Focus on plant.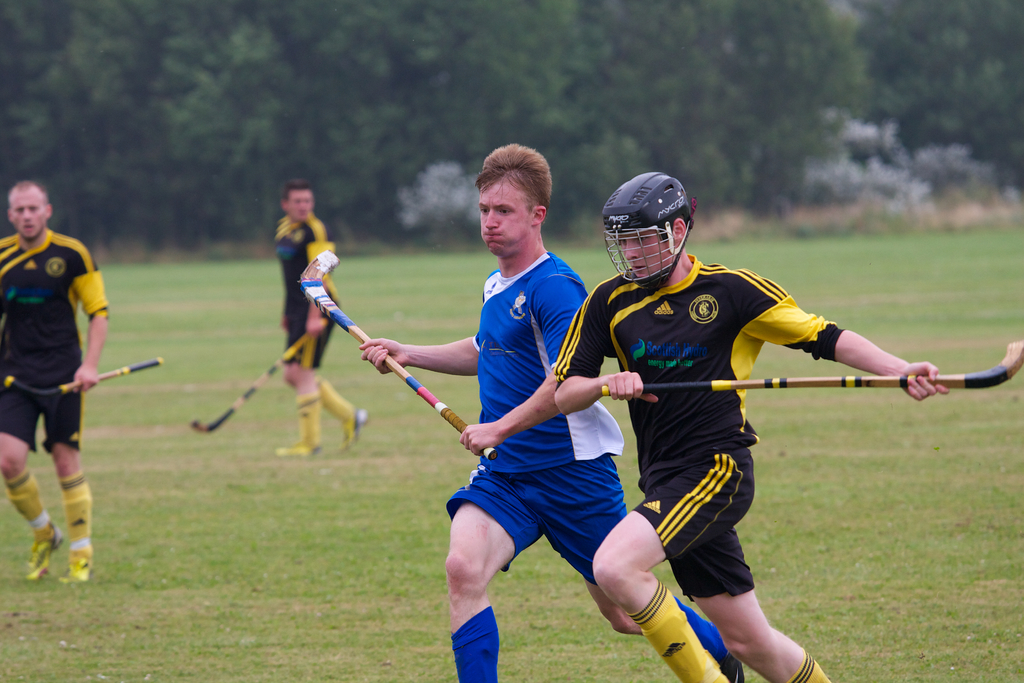
Focused at <region>392, 160, 519, 235</region>.
